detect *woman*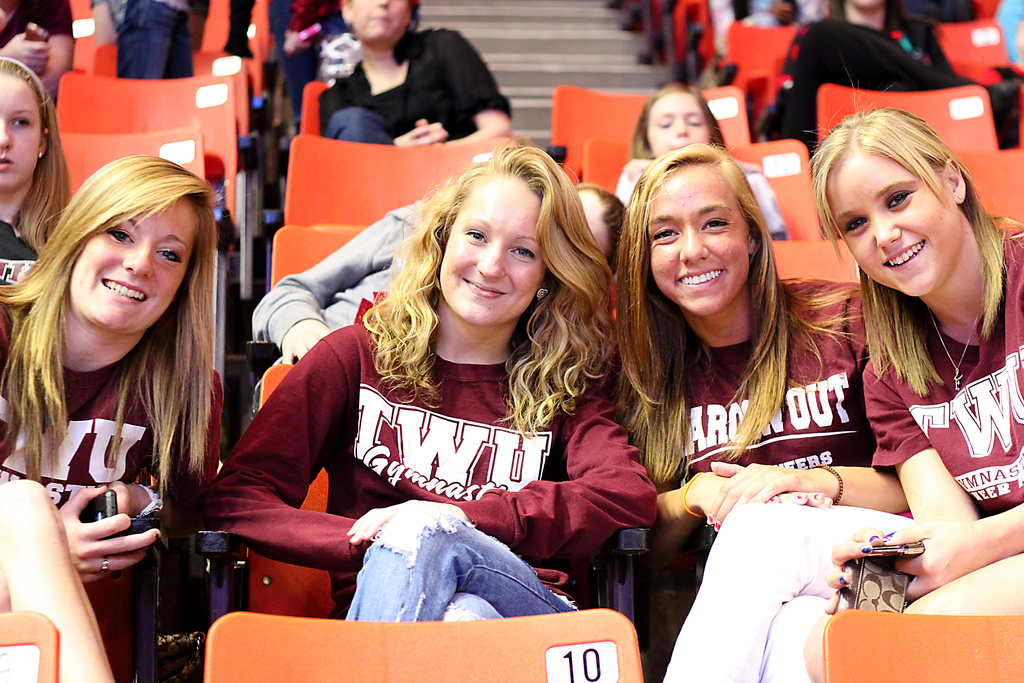
[229, 105, 635, 630]
